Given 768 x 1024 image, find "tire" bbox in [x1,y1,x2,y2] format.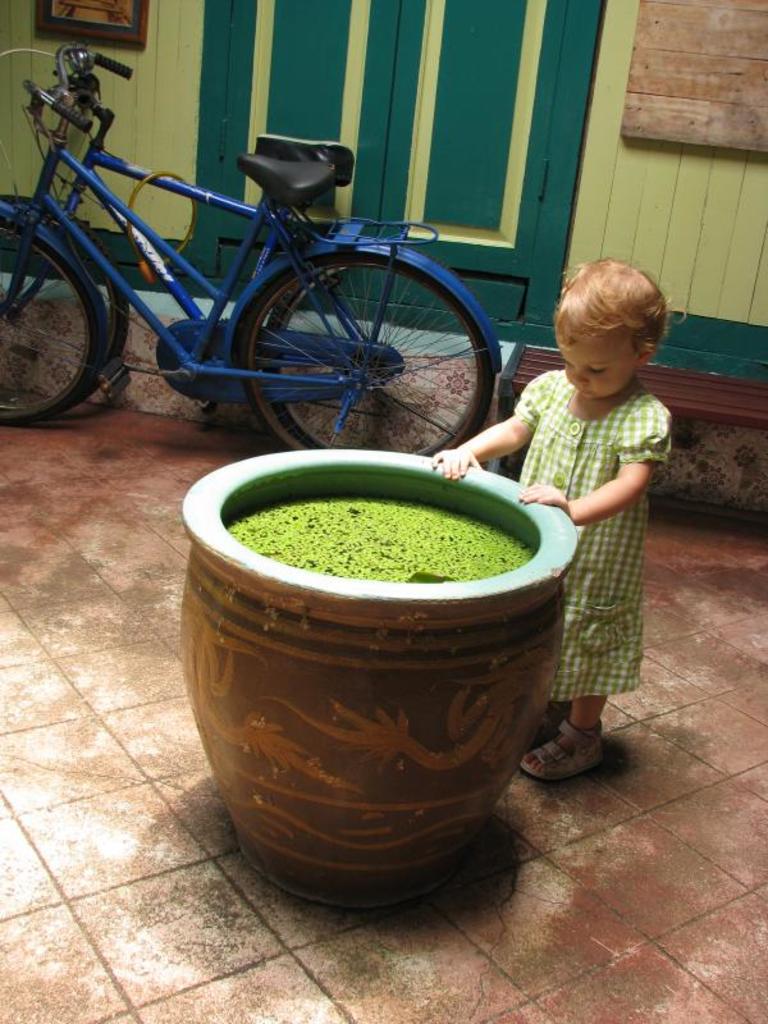
[0,221,90,431].
